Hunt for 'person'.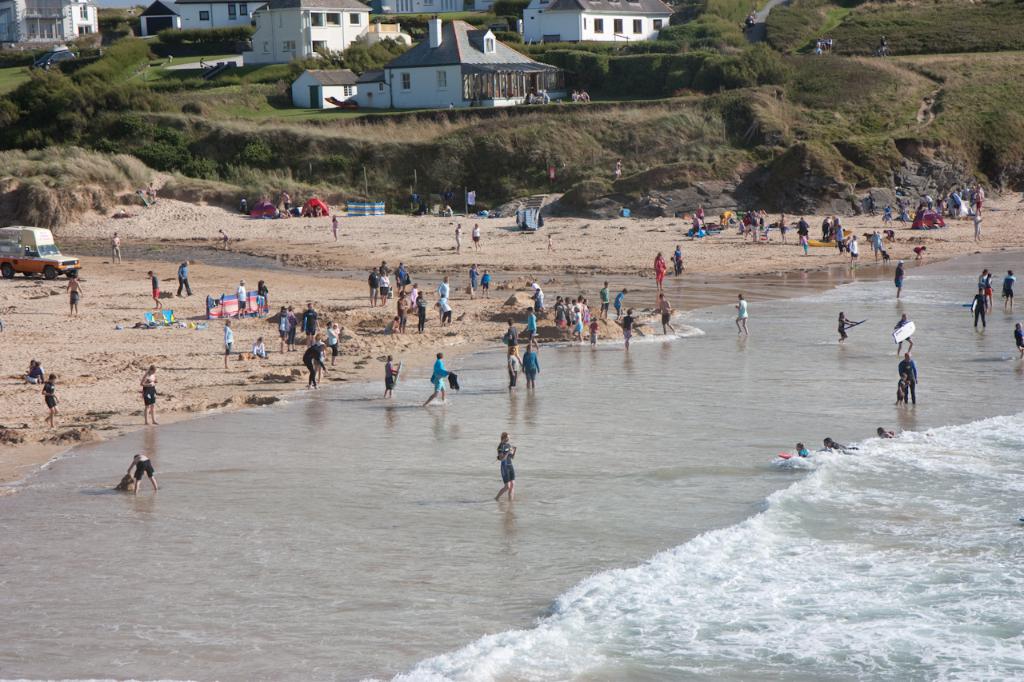
Hunted down at pyautogui.locateOnScreen(470, 262, 479, 301).
